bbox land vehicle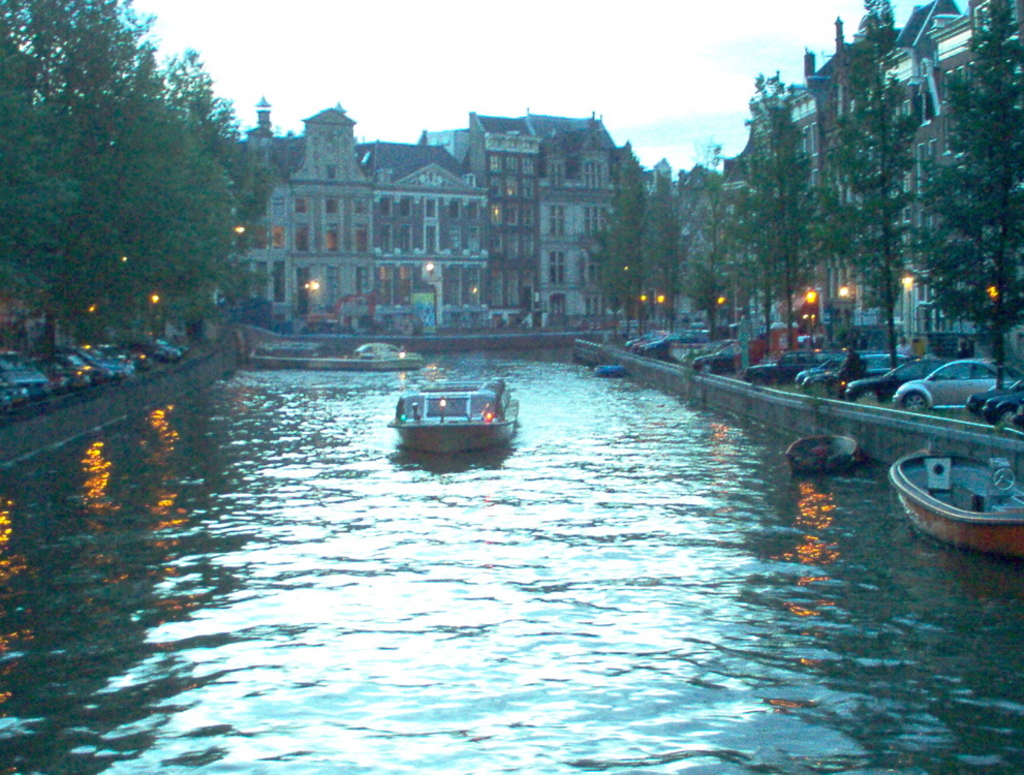
<region>691, 346, 736, 374</region>
